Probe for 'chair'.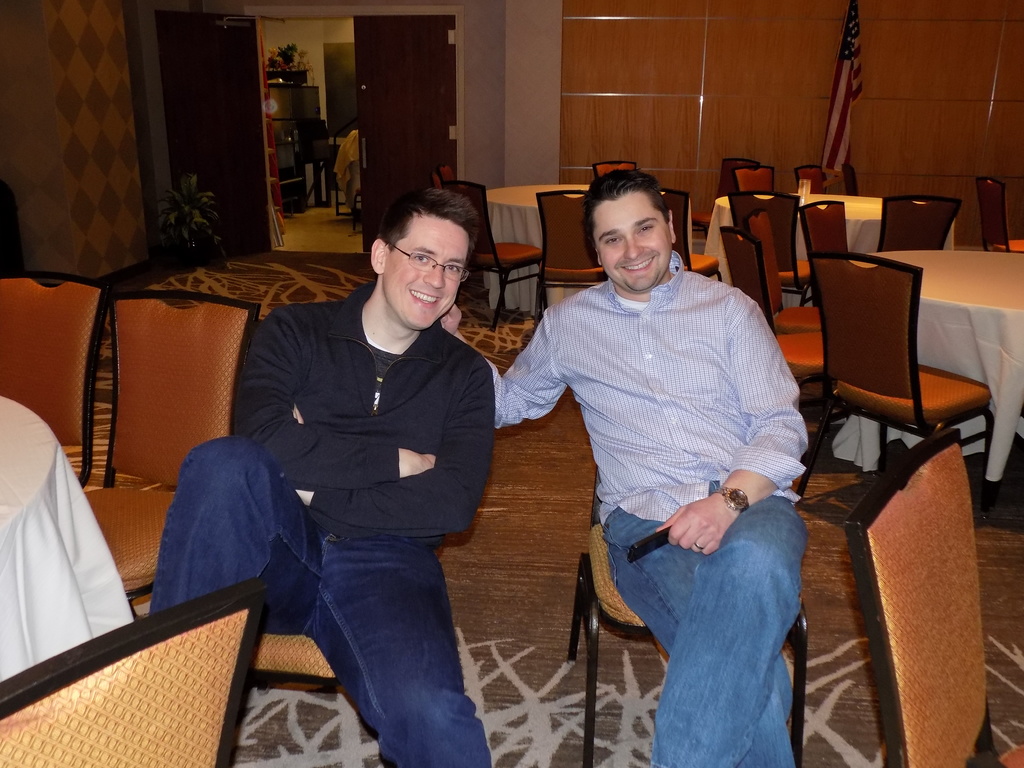
Probe result: l=440, t=165, r=459, b=181.
